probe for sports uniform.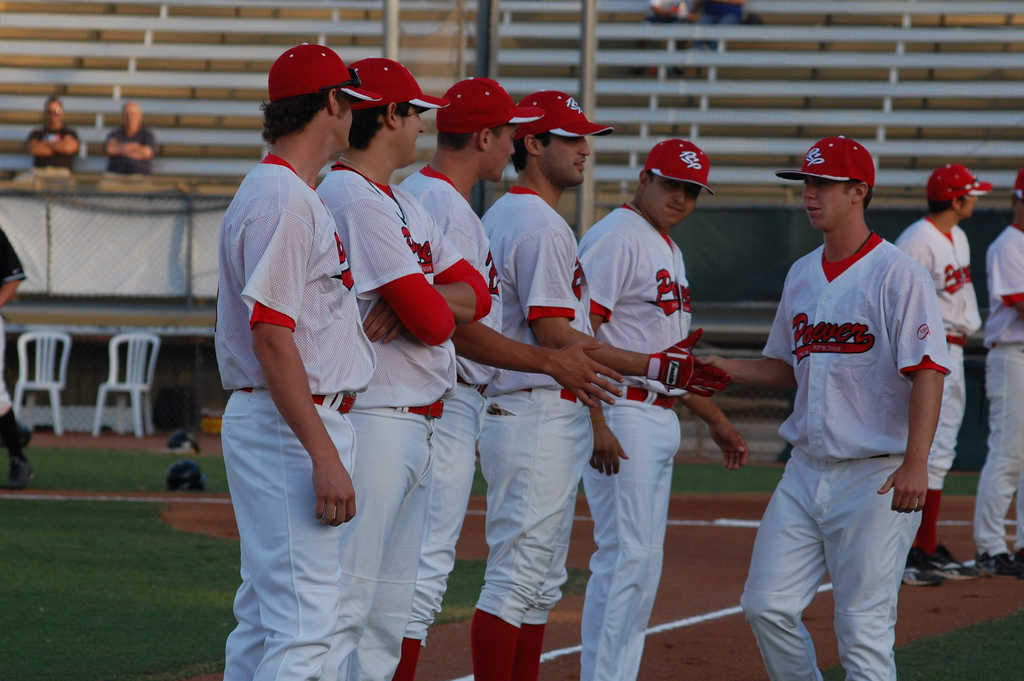
Probe result: (x1=568, y1=132, x2=706, y2=676).
